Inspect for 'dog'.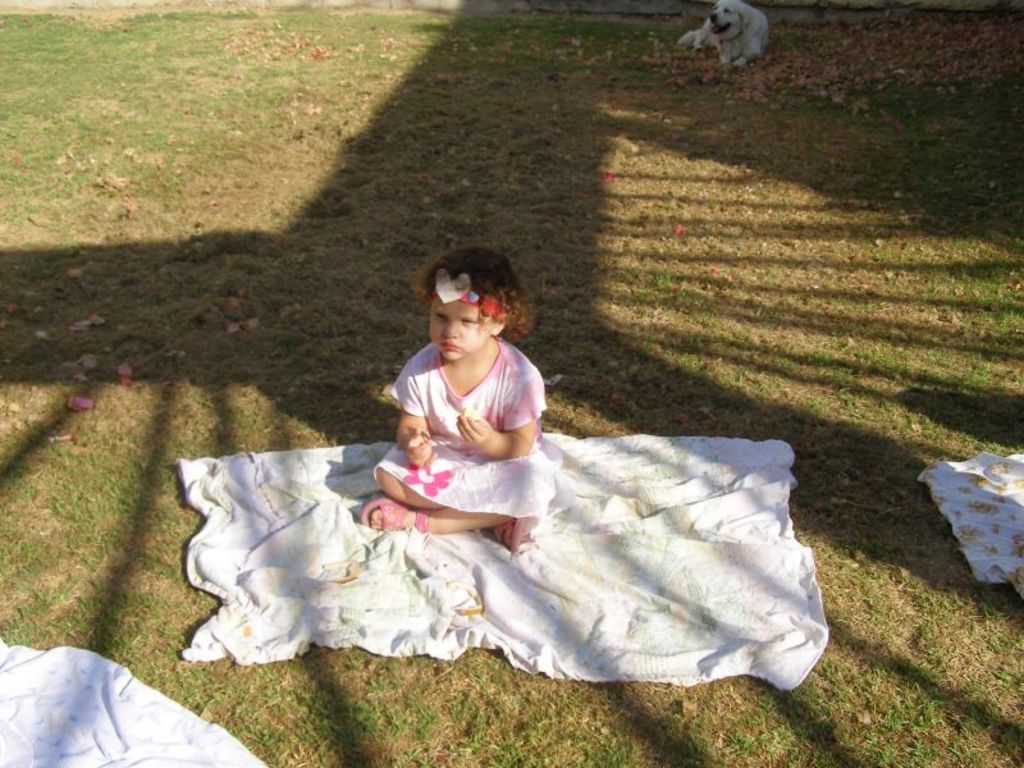
Inspection: pyautogui.locateOnScreen(675, 0, 772, 70).
